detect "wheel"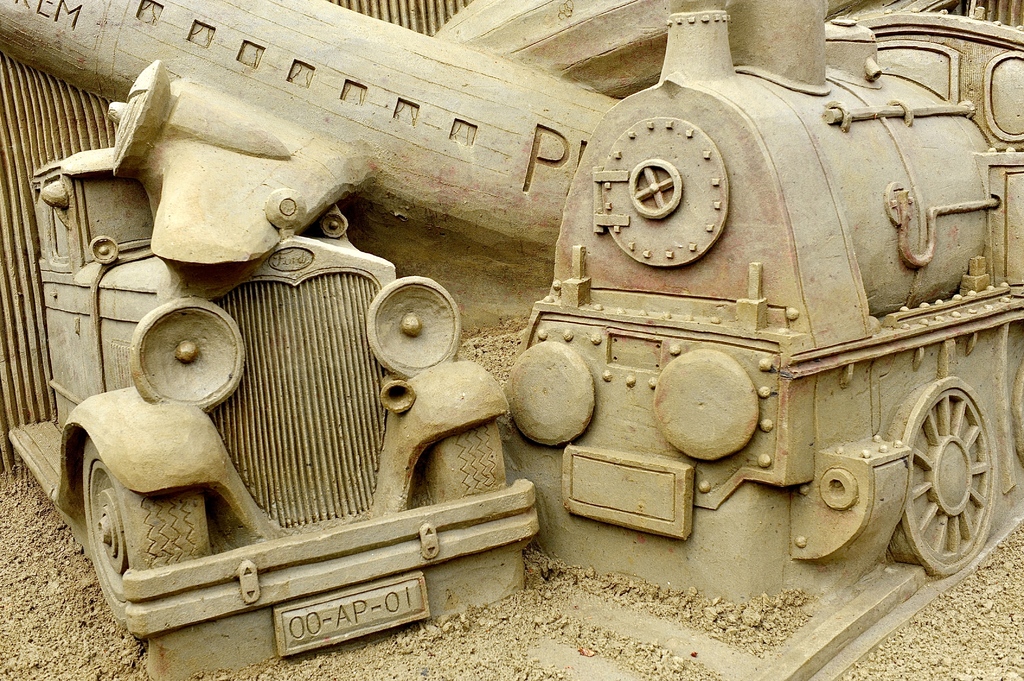
412/423/509/503
